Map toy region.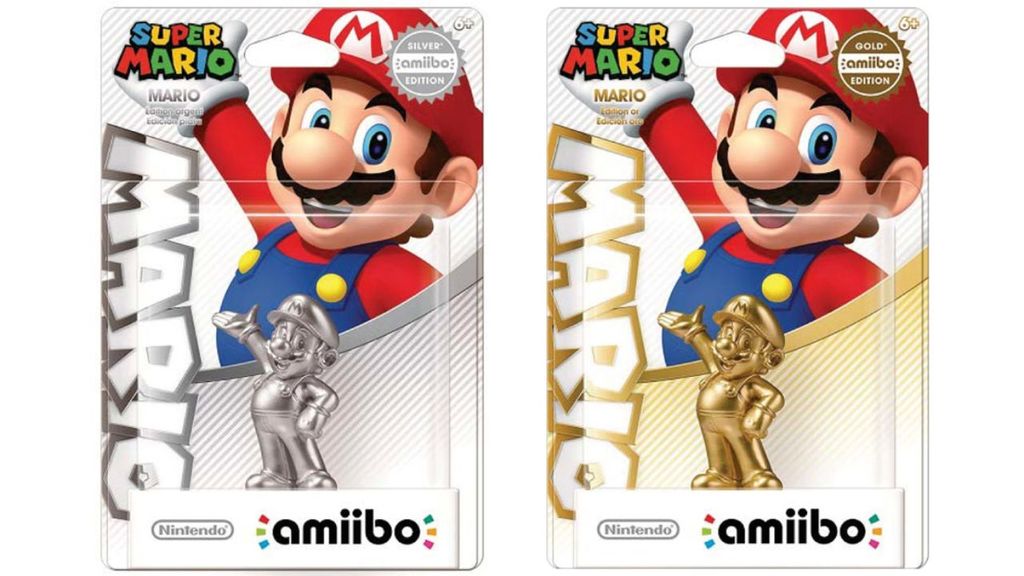
Mapped to [left=114, top=5, right=483, bottom=367].
